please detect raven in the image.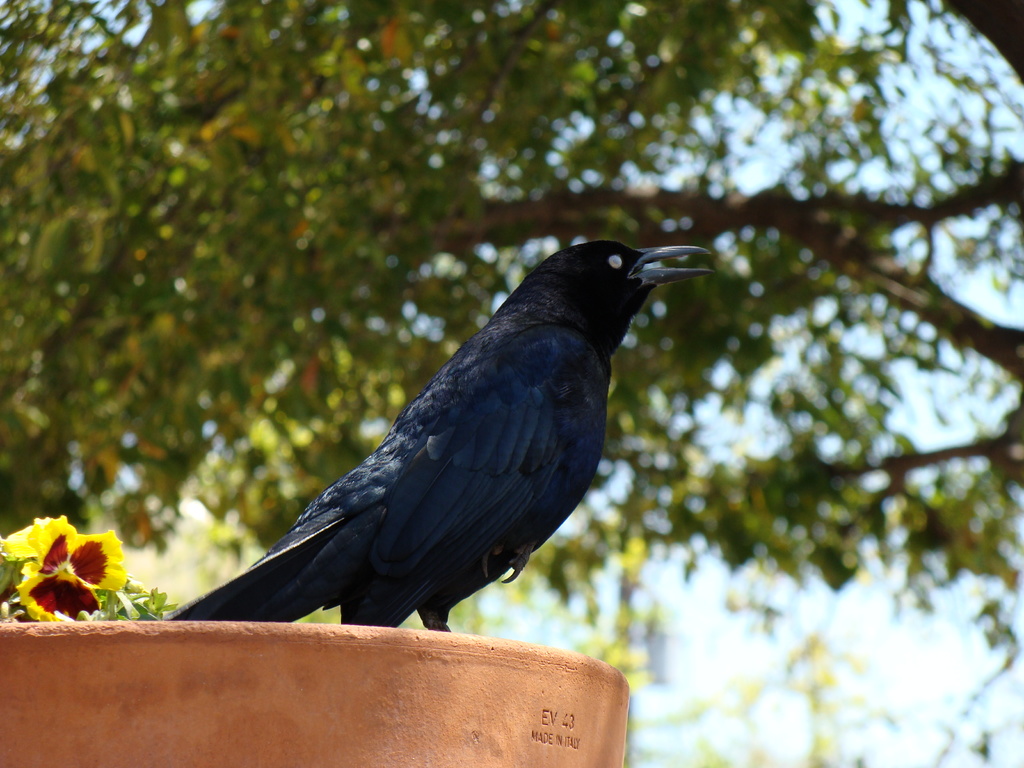
<region>138, 230, 700, 643</region>.
